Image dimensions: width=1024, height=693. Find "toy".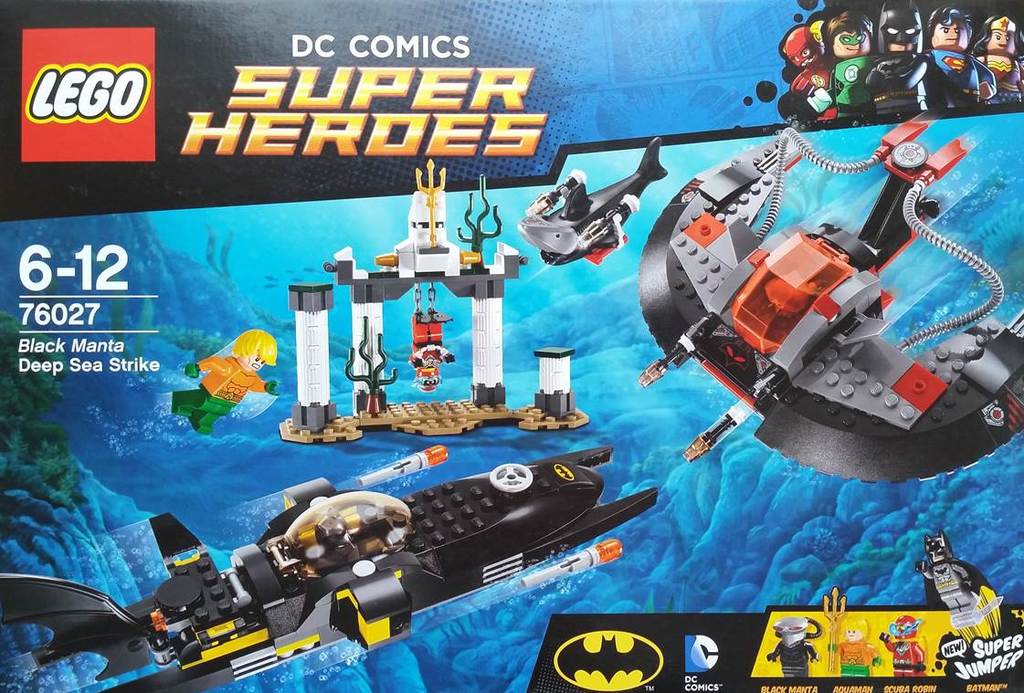
<bbox>766, 610, 834, 683</bbox>.
